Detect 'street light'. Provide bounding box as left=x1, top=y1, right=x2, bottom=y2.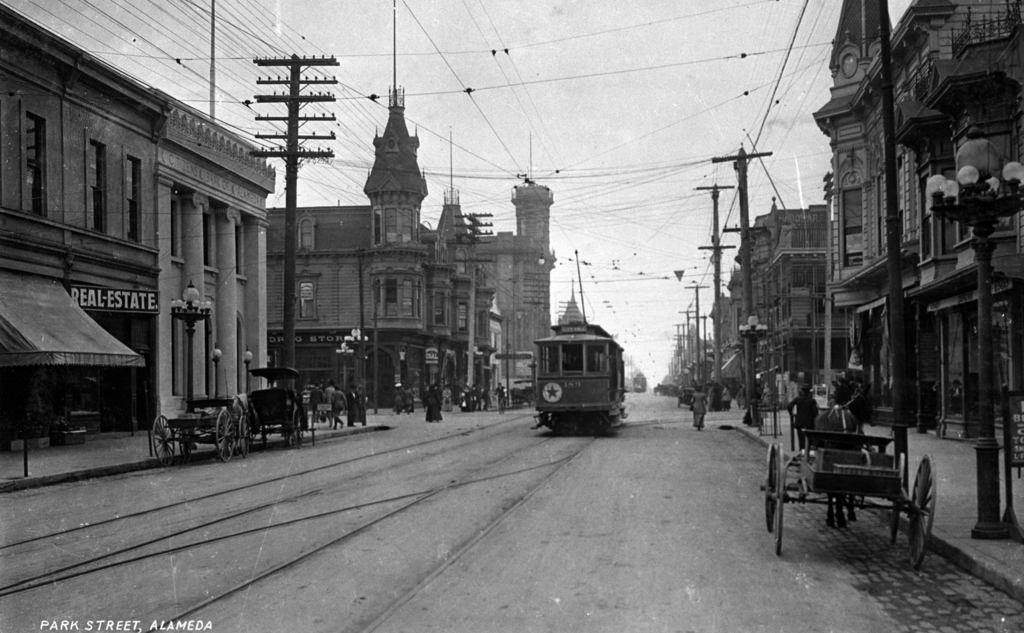
left=329, top=345, right=358, bottom=422.
